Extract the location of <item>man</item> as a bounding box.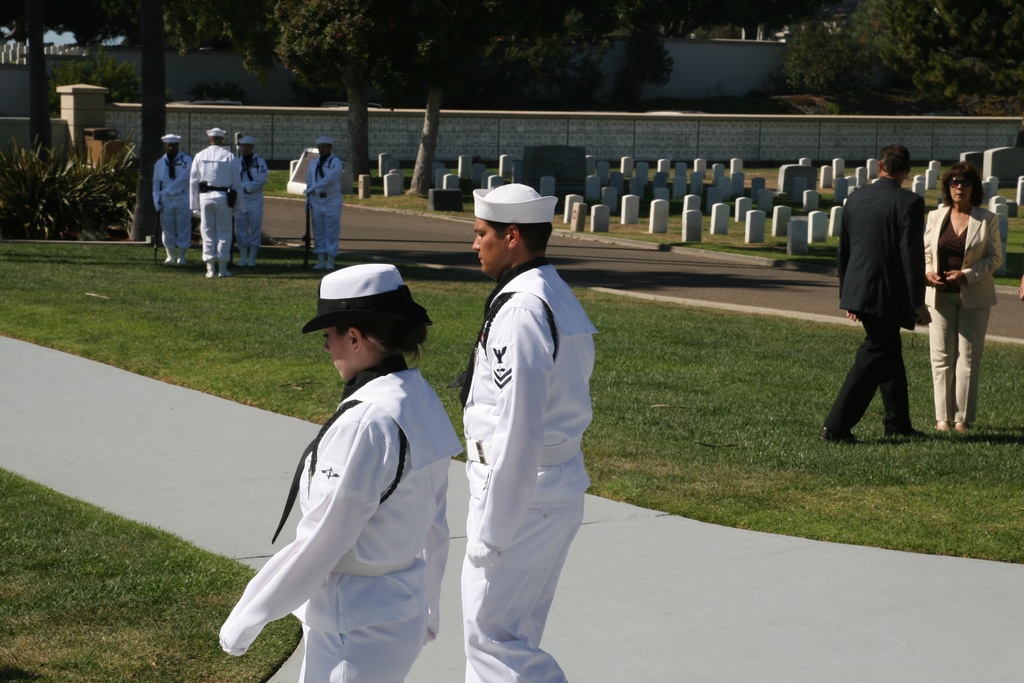
x1=840 y1=145 x2=948 y2=457.
